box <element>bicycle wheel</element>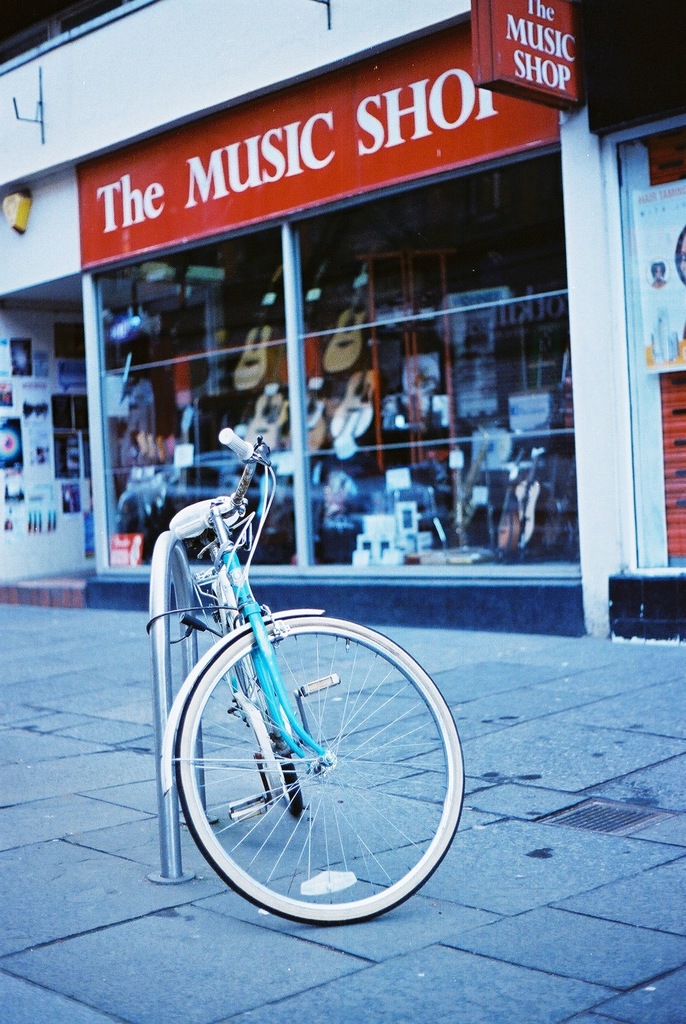
Rect(220, 605, 311, 818)
